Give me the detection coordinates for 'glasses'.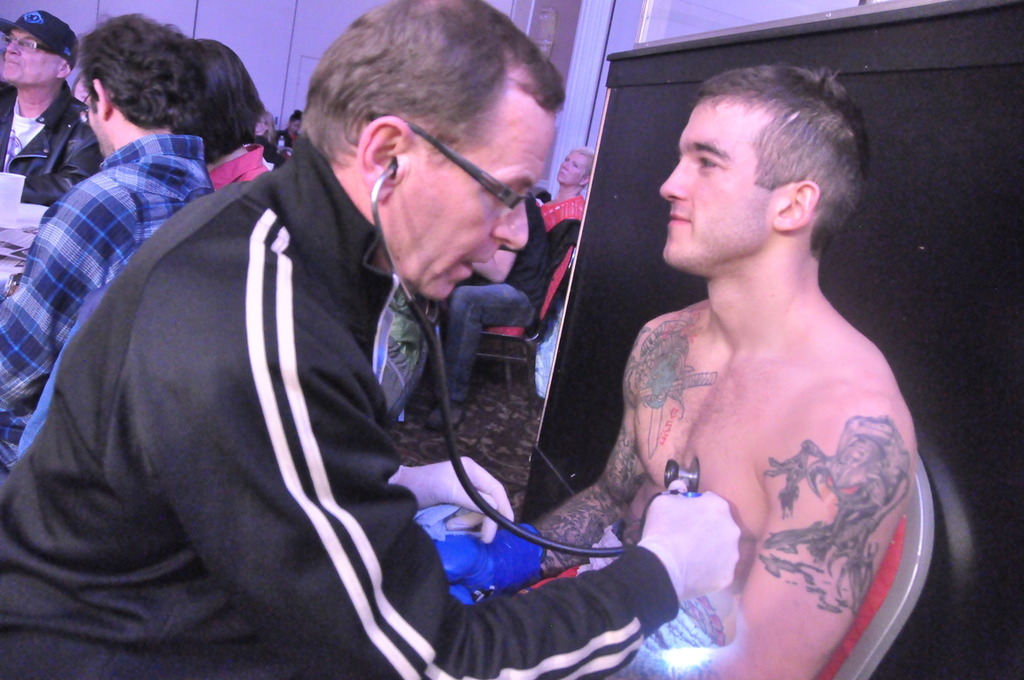
locate(0, 35, 56, 56).
